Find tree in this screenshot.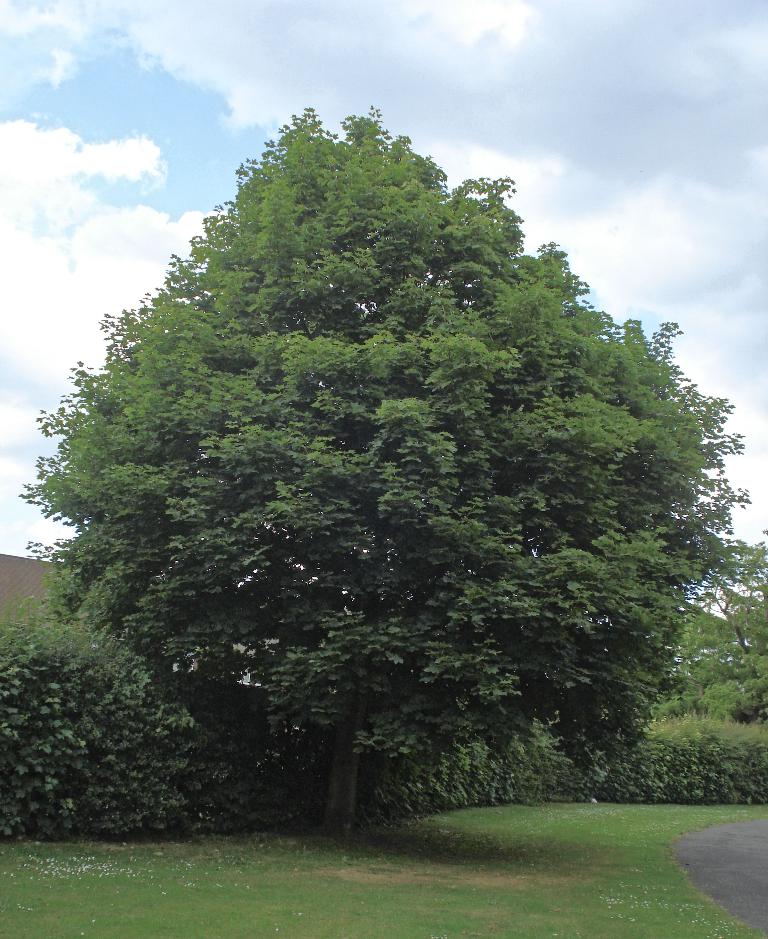
The bounding box for tree is bbox(654, 533, 767, 720).
